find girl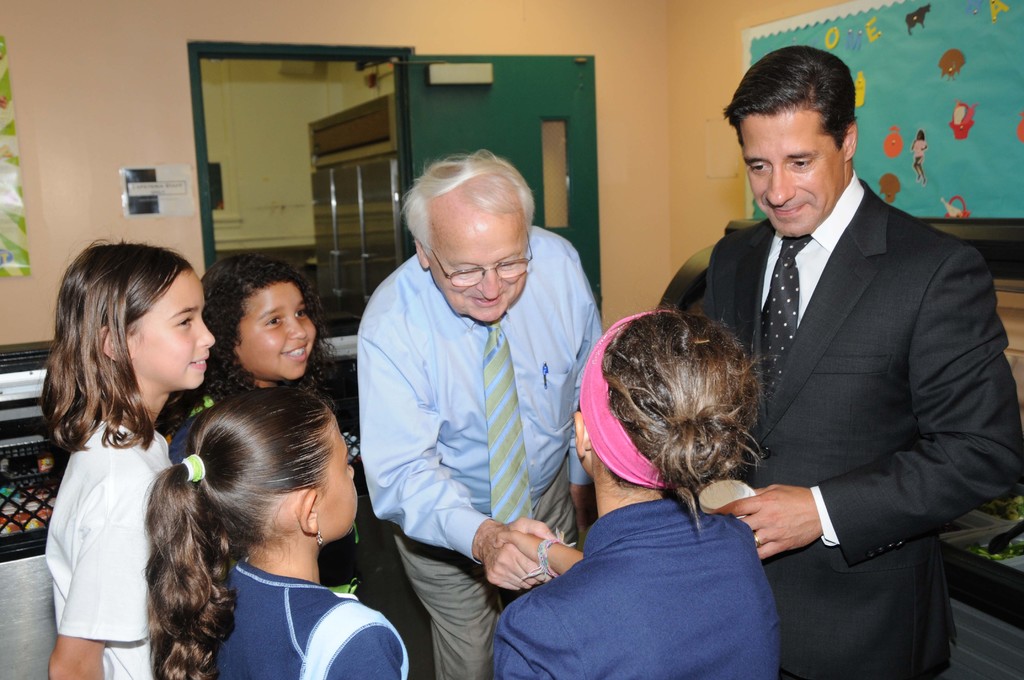
493/304/783/679
